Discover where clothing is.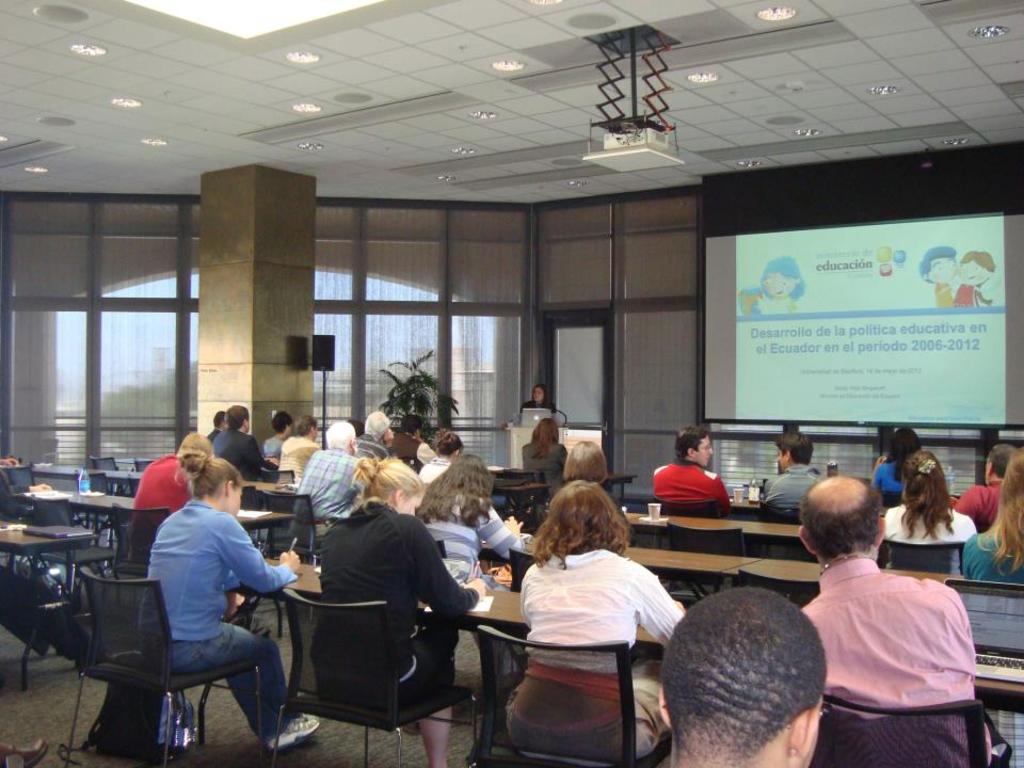
Discovered at {"x1": 934, "y1": 278, "x2": 951, "y2": 307}.
